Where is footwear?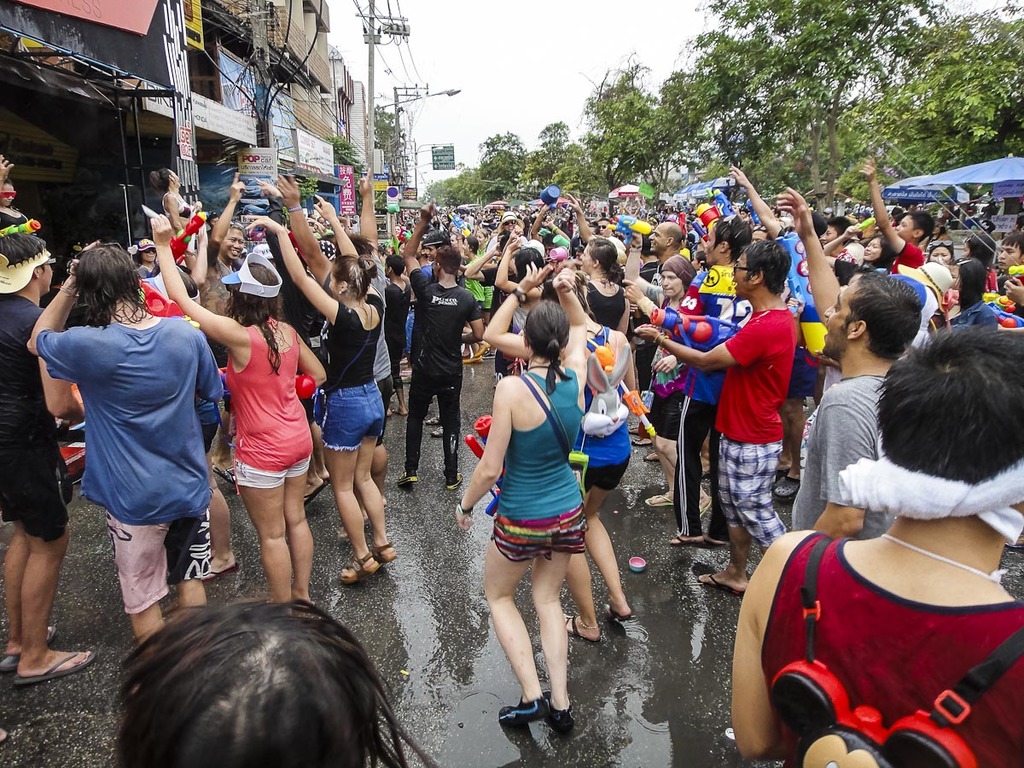
Rect(692, 568, 739, 597).
